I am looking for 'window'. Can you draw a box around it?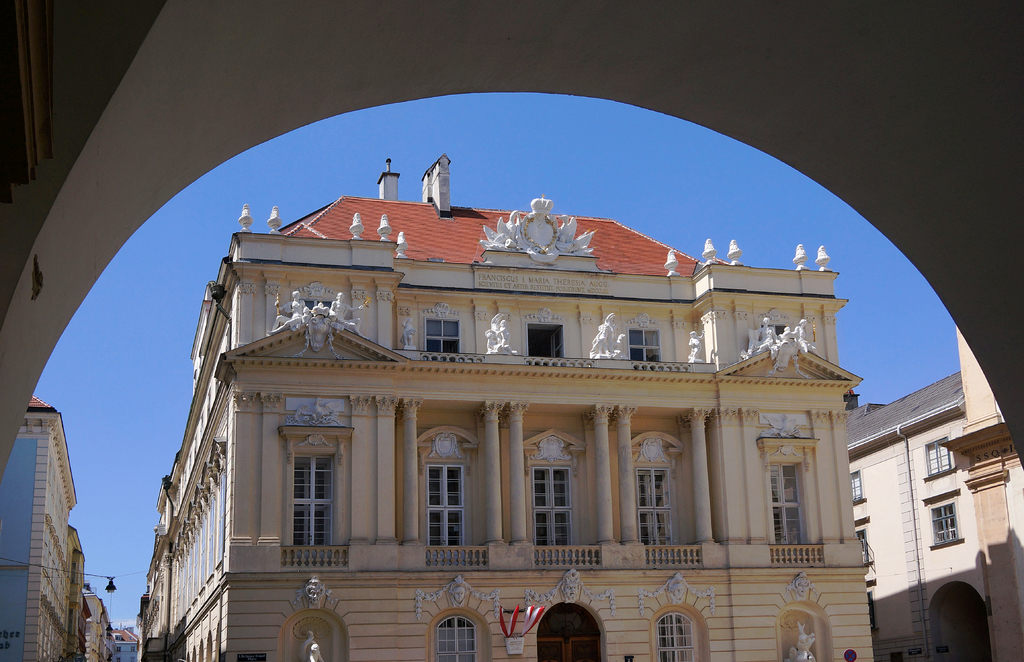
Sure, the bounding box is x1=654, y1=610, x2=701, y2=650.
